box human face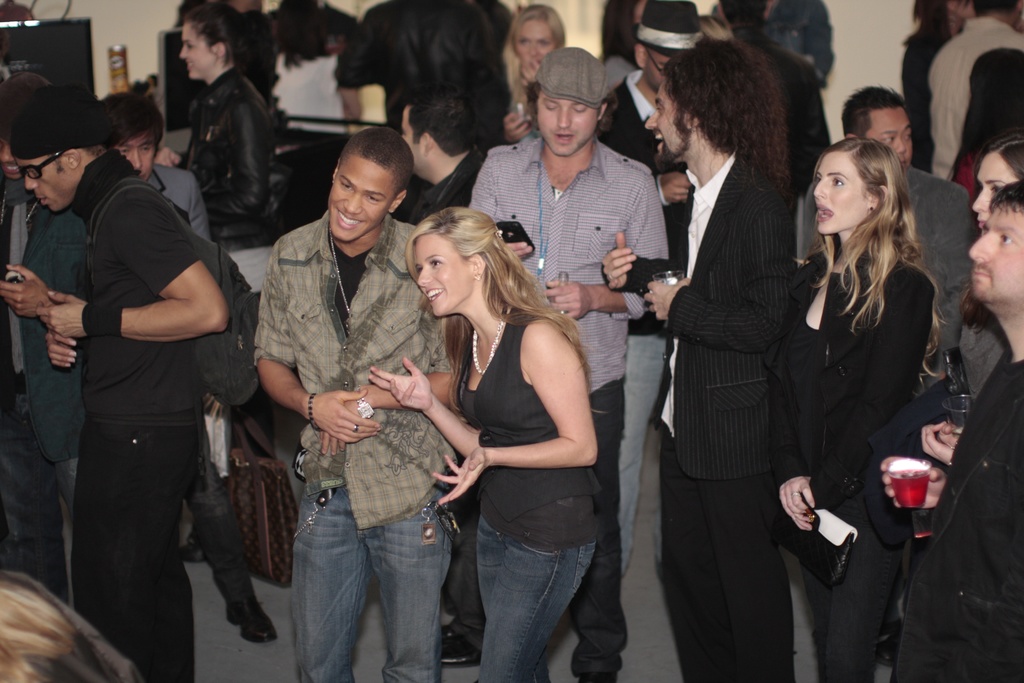
box=[171, 15, 213, 81]
